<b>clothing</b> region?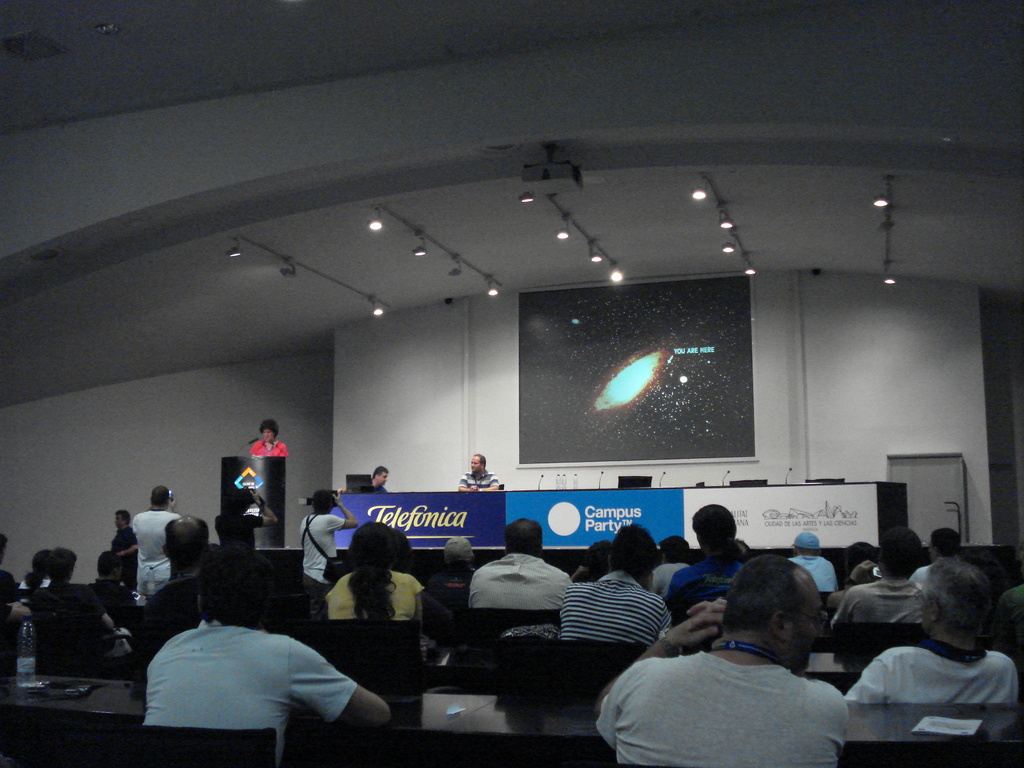
<box>426,561,477,621</box>
